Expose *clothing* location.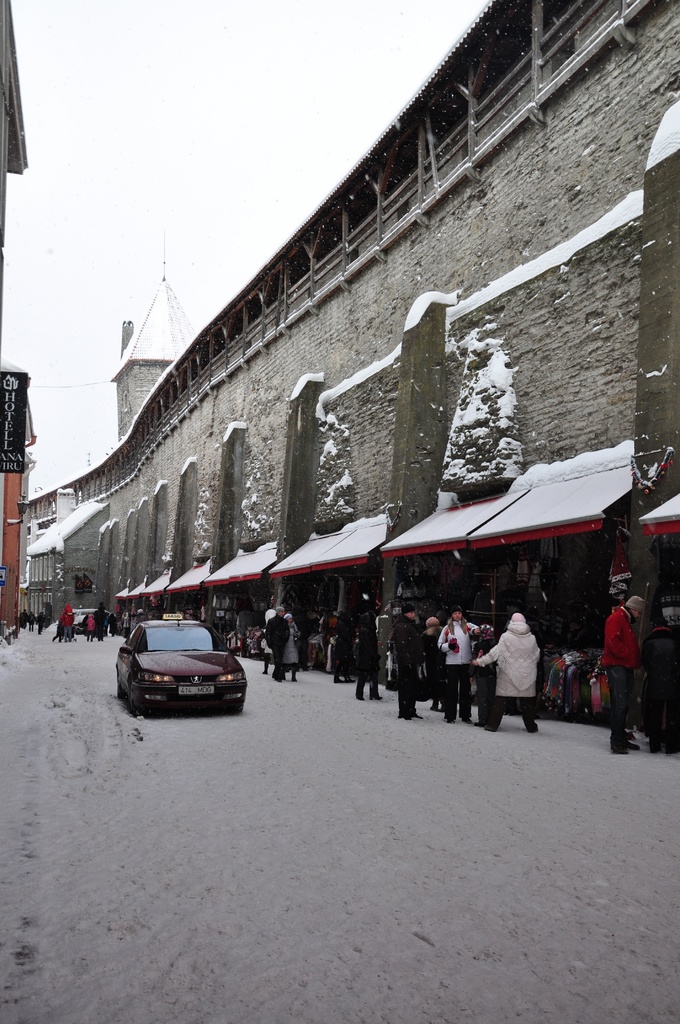
Exposed at (left=261, top=615, right=287, bottom=678).
